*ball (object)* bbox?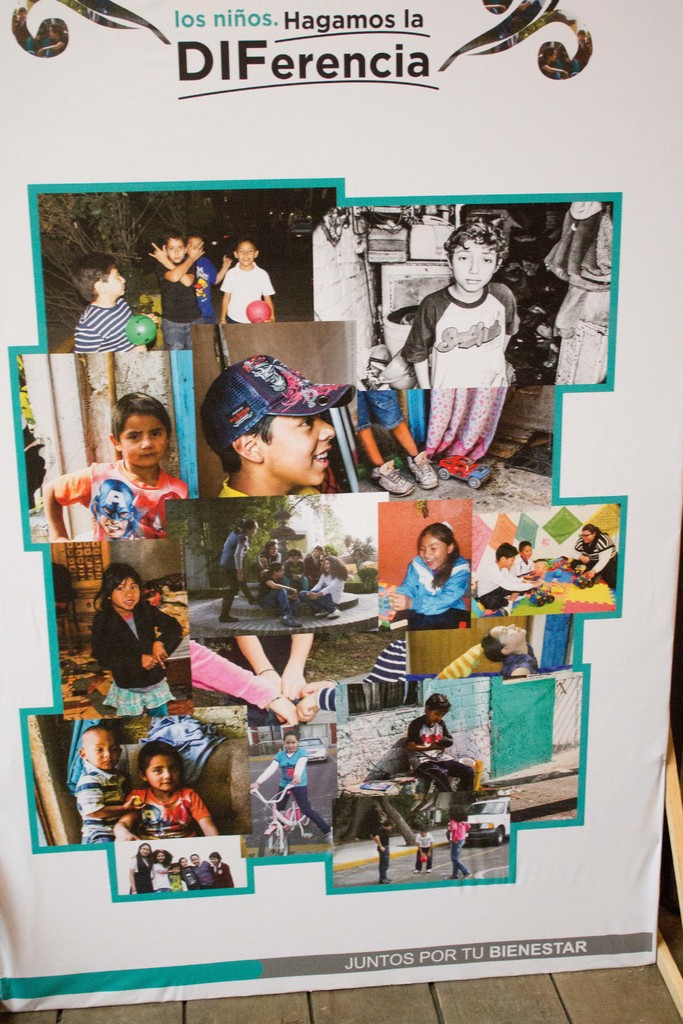
<region>126, 312, 155, 344</region>
